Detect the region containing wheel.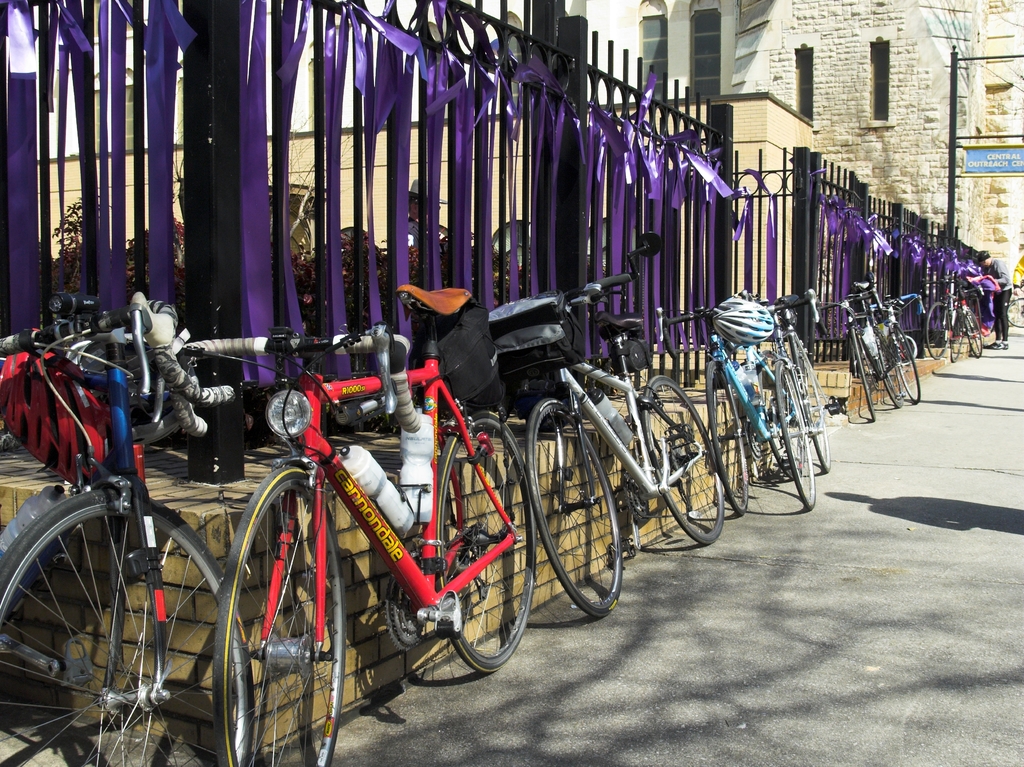
bbox=(870, 330, 906, 410).
